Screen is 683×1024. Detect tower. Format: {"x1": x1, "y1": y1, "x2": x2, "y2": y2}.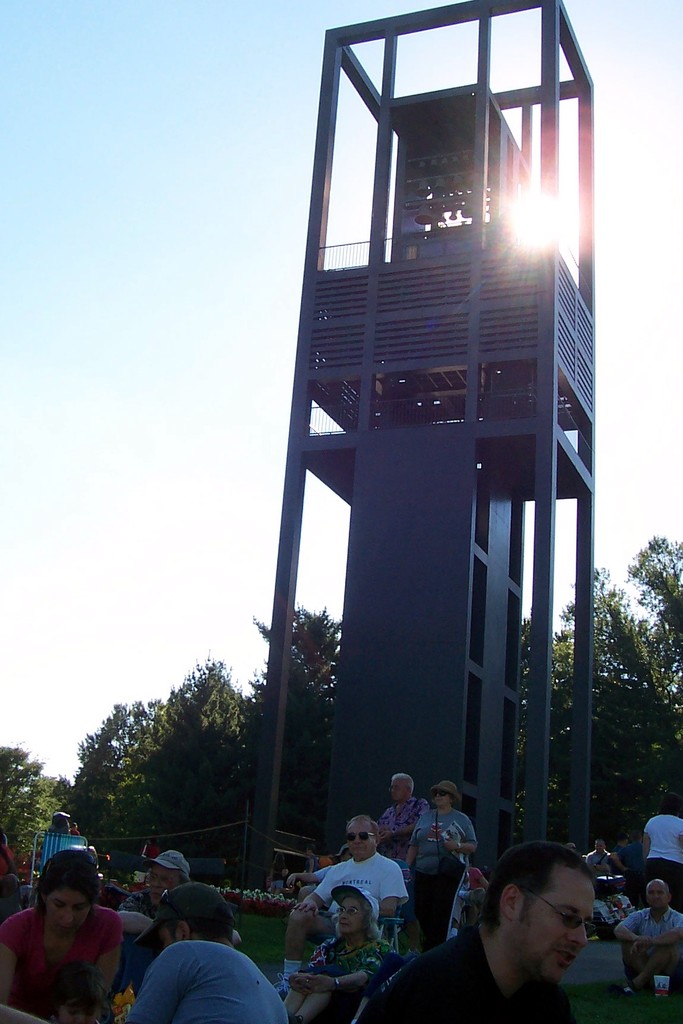
{"x1": 243, "y1": 0, "x2": 597, "y2": 895}.
